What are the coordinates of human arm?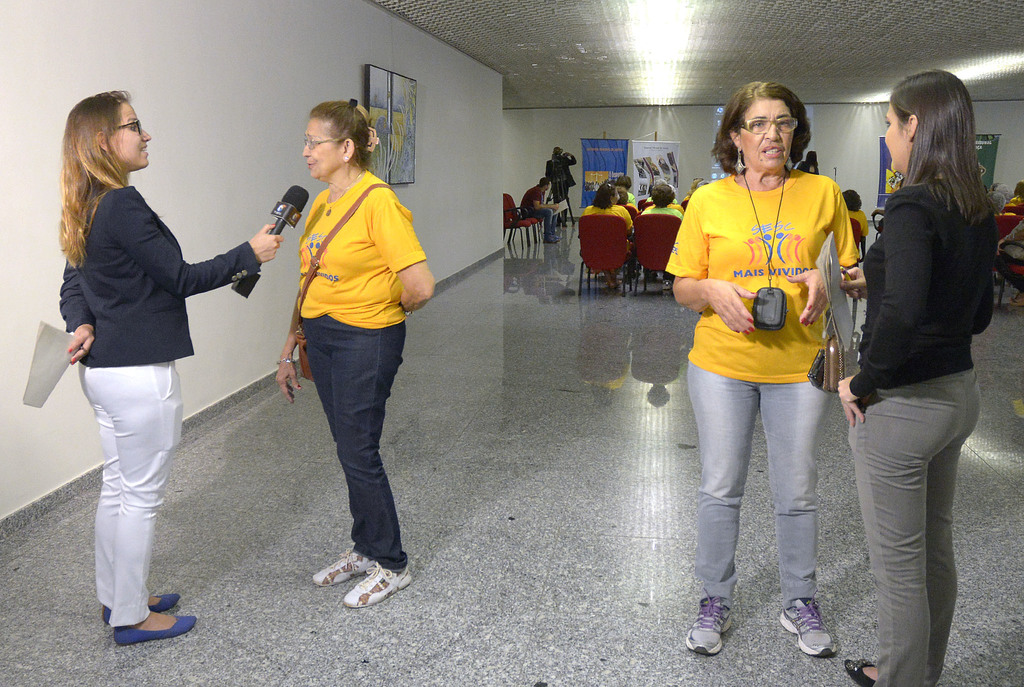
bbox=[273, 288, 304, 406].
